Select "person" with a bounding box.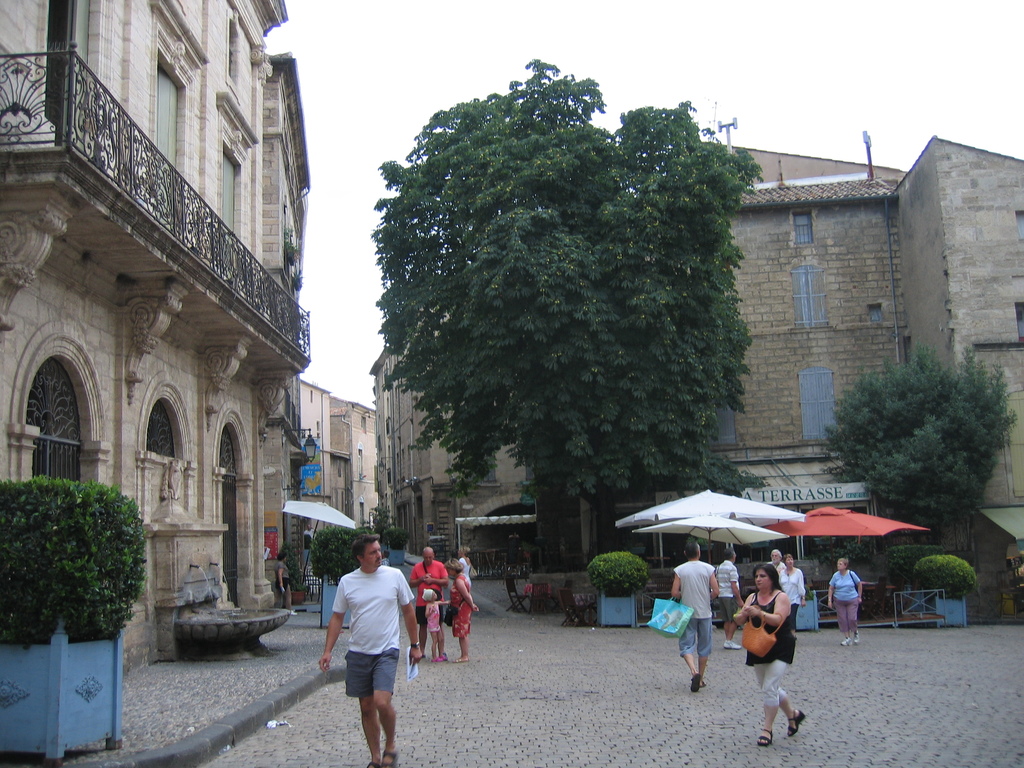
box=[666, 536, 723, 694].
